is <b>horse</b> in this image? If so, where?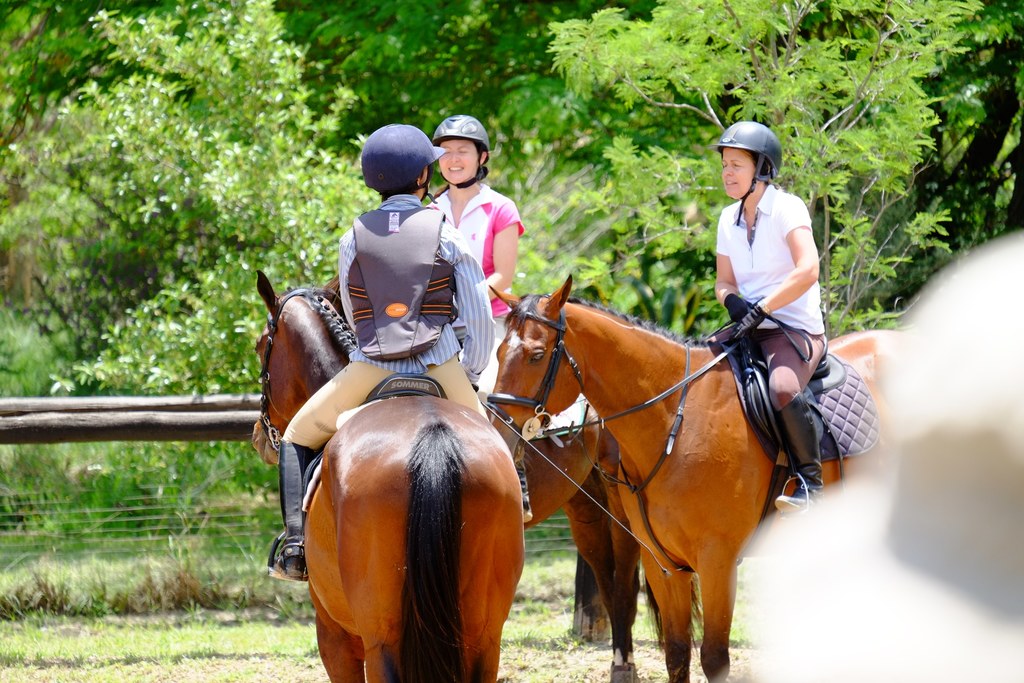
Yes, at pyautogui.locateOnScreen(485, 272, 897, 682).
